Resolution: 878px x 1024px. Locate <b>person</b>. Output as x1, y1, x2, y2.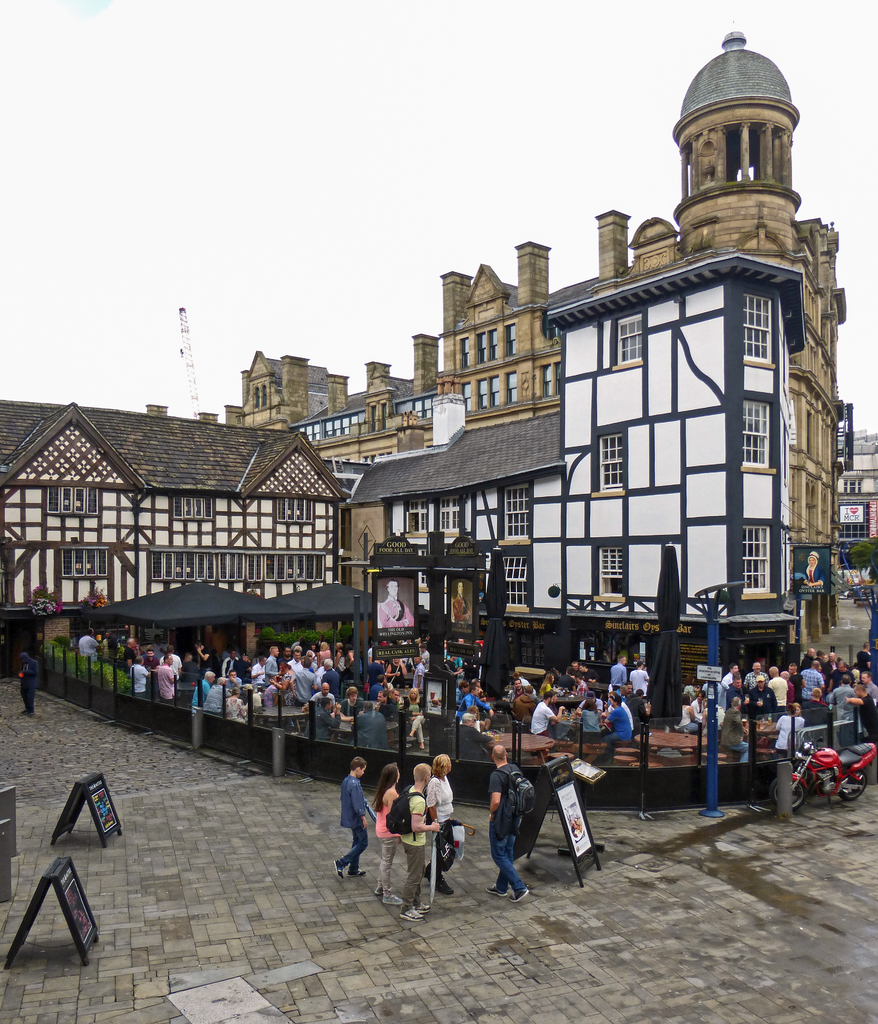
421, 765, 458, 900.
